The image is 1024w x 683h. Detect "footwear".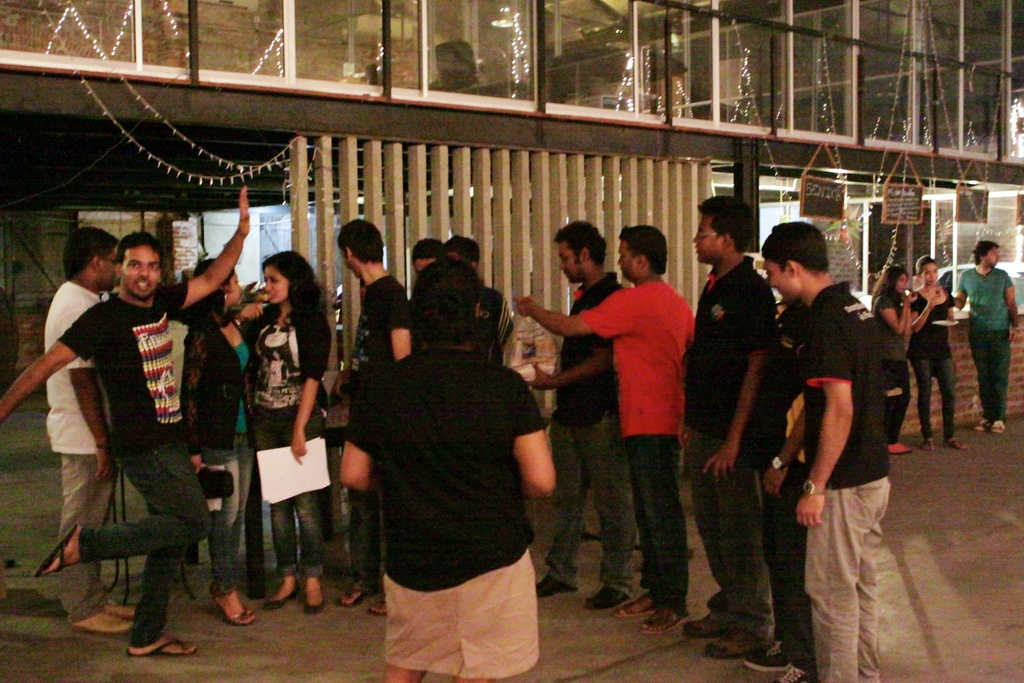
Detection: pyautogui.locateOnScreen(535, 573, 579, 601).
